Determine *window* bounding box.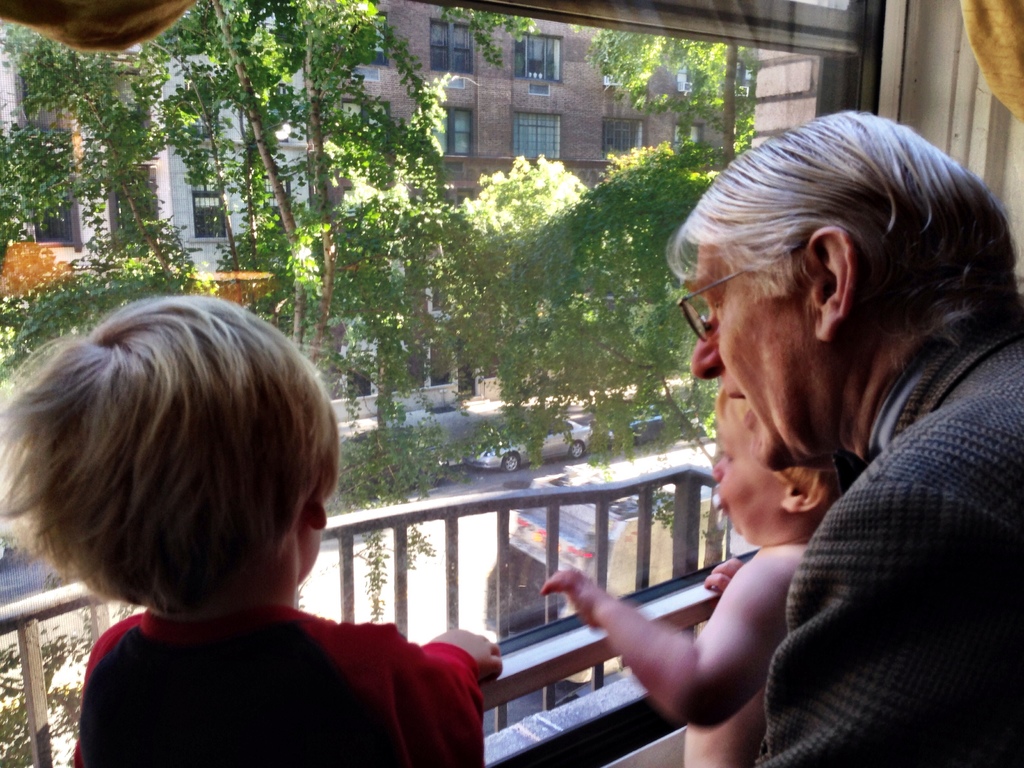
Determined: <region>33, 197, 80, 244</region>.
